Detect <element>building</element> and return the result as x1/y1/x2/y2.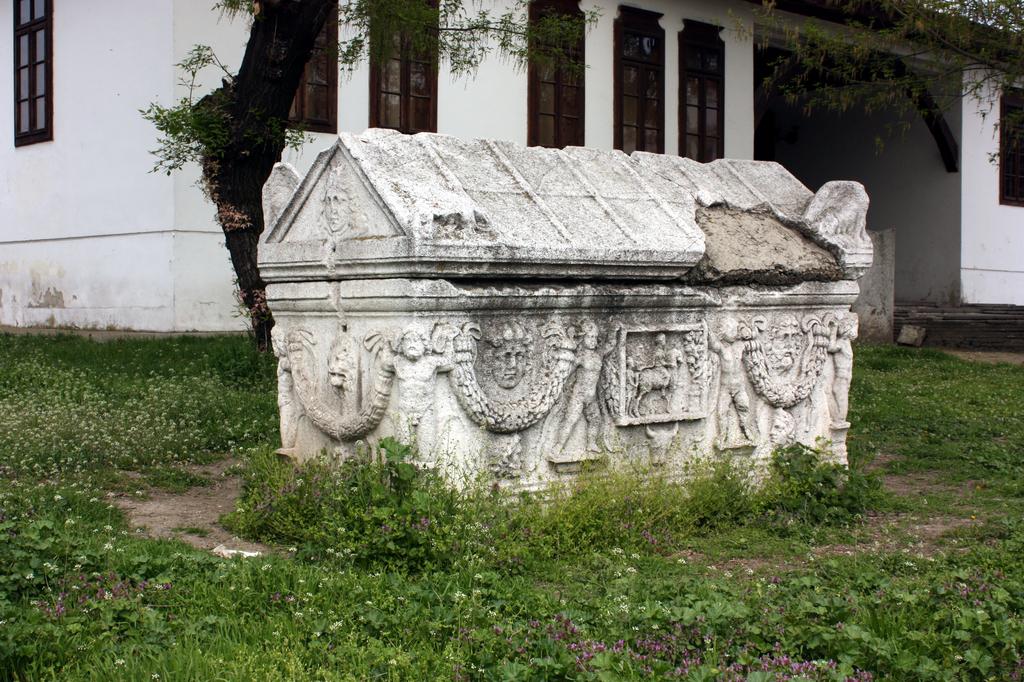
0/0/1023/341.
